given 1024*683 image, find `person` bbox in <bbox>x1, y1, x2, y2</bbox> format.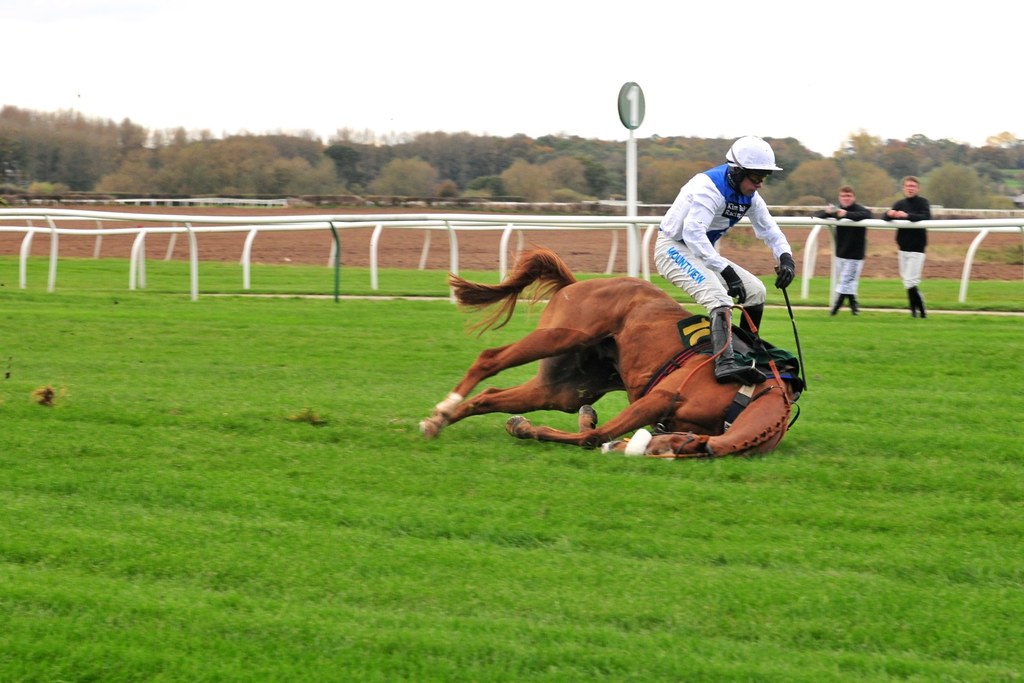
<bbox>810, 188, 874, 318</bbox>.
